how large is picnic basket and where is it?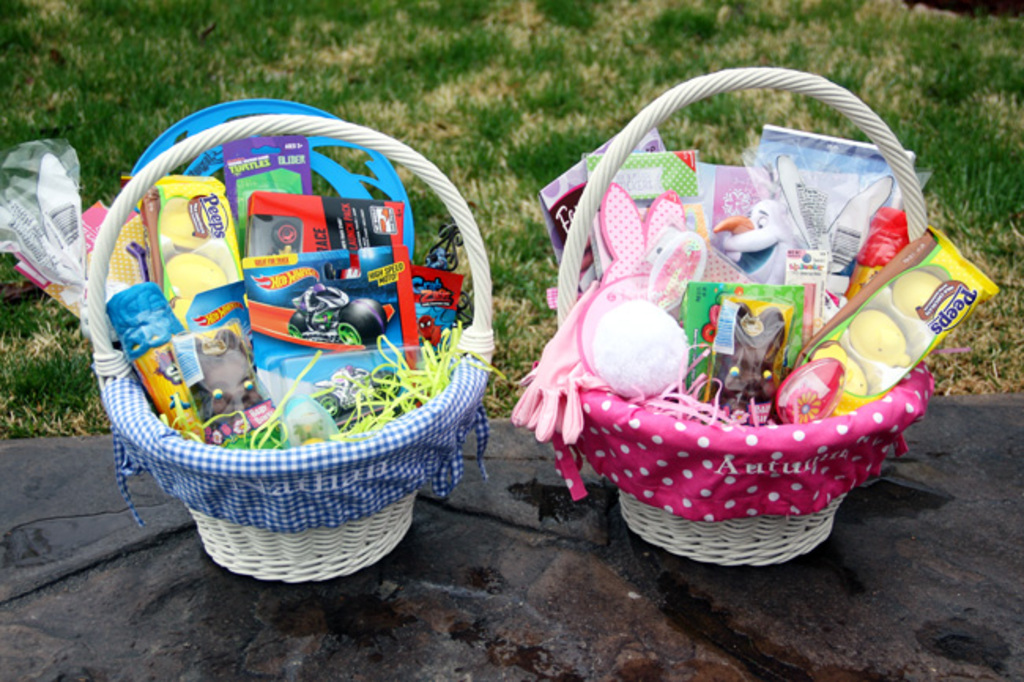
Bounding box: pyautogui.locateOnScreen(83, 110, 496, 584).
